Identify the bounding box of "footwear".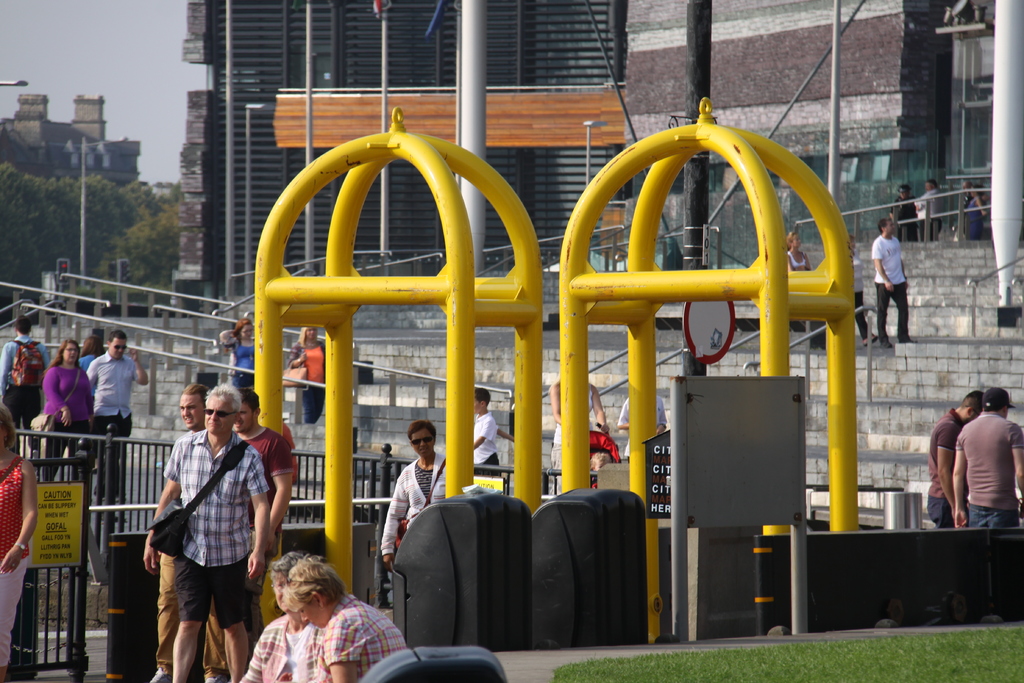
{"x1": 151, "y1": 670, "x2": 167, "y2": 682}.
